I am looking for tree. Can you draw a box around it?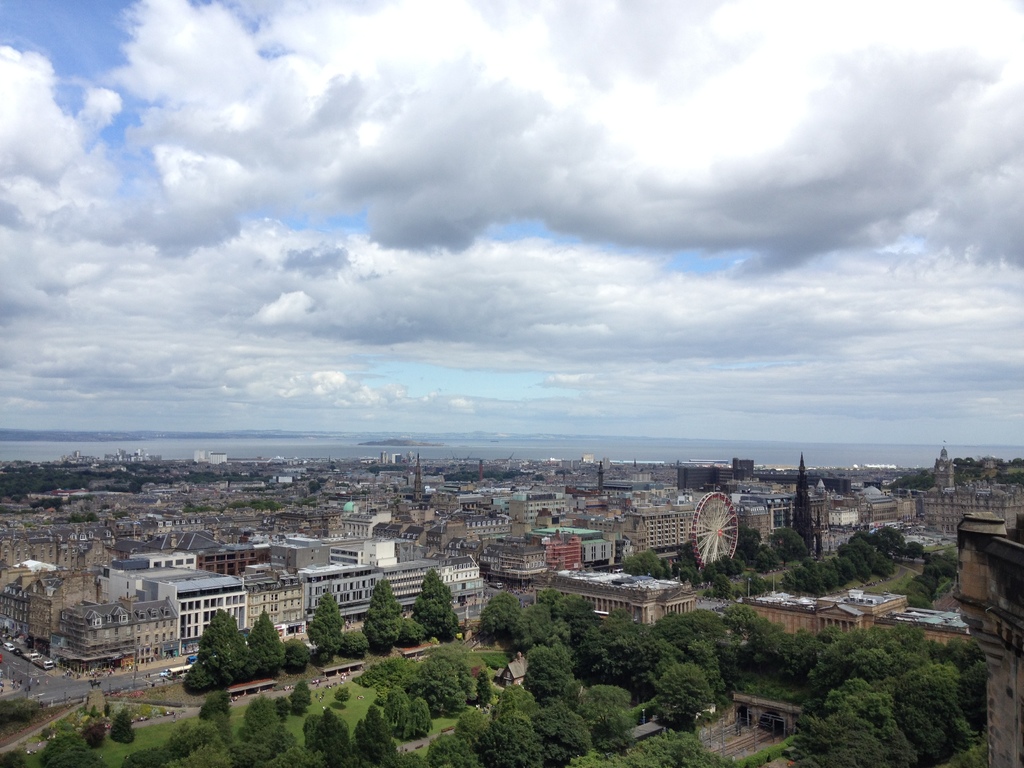
Sure, the bounding box is (x1=36, y1=728, x2=87, y2=764).
